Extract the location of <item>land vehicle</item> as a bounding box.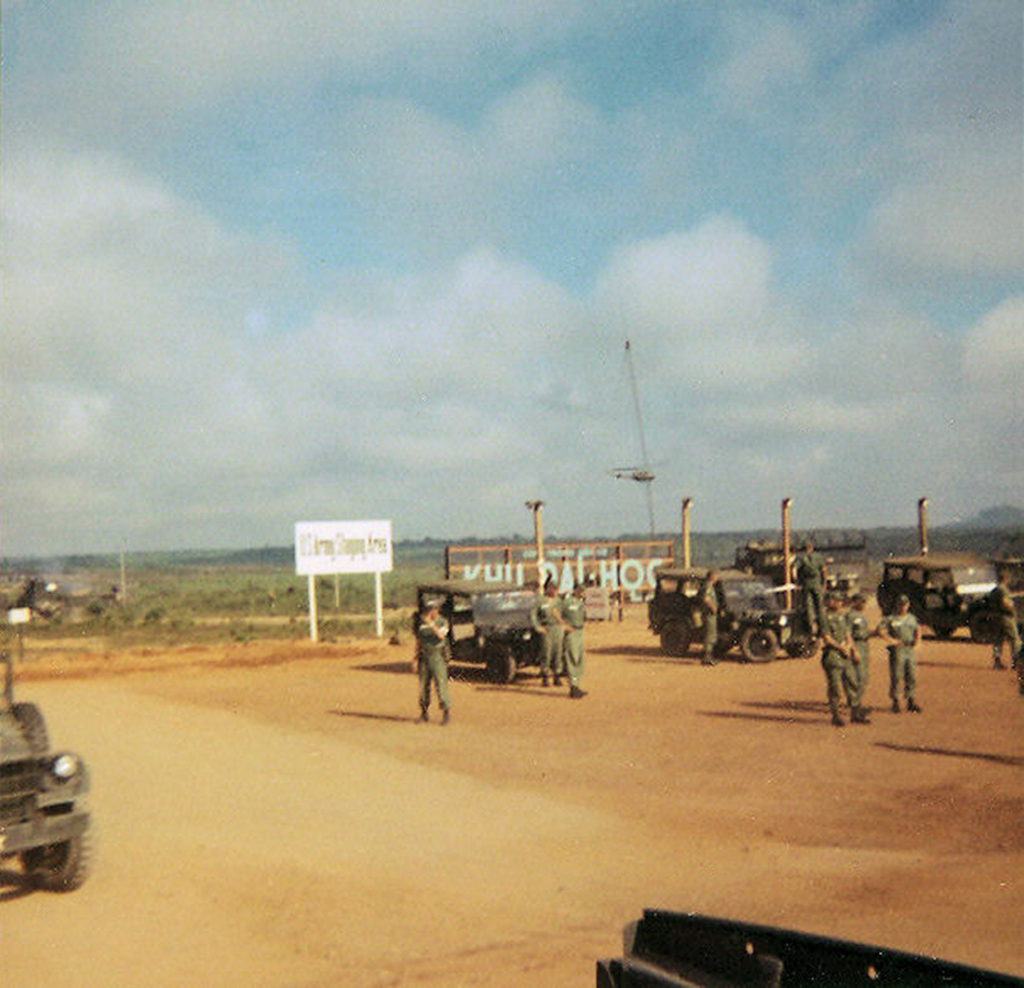
bbox(733, 543, 862, 600).
